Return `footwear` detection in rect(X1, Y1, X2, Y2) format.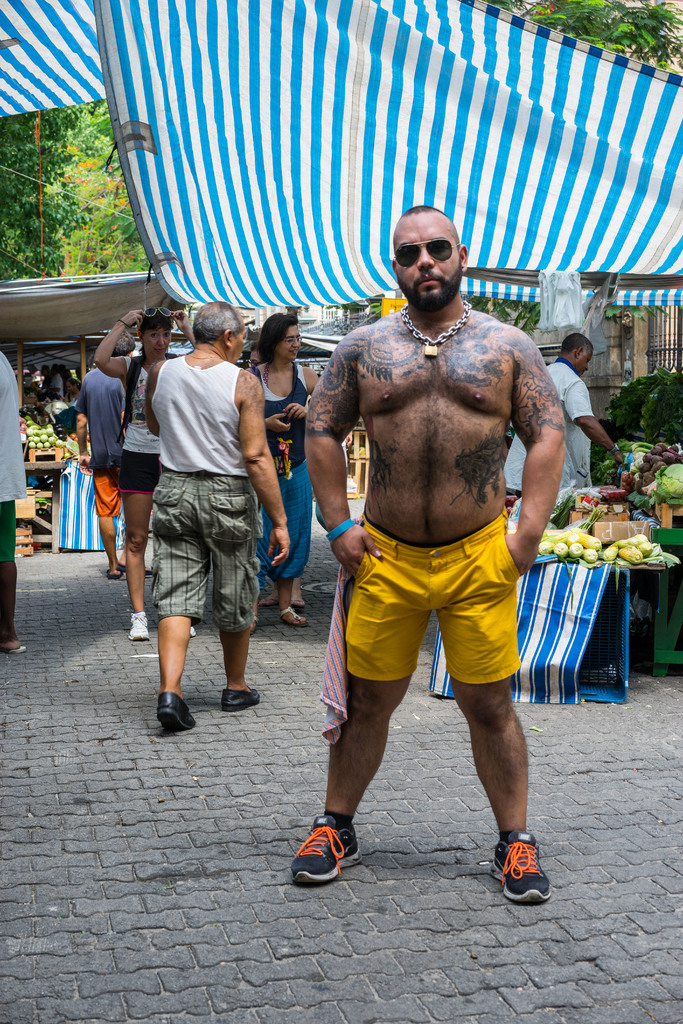
rect(116, 561, 152, 577).
